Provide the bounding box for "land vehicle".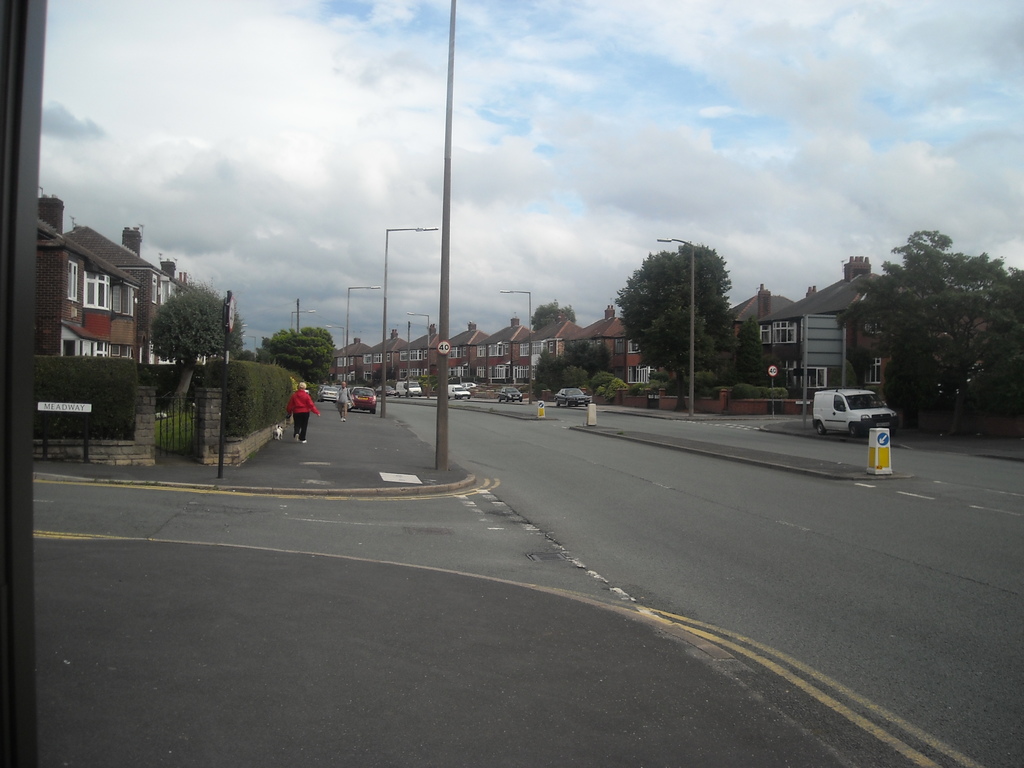
497,385,525,404.
